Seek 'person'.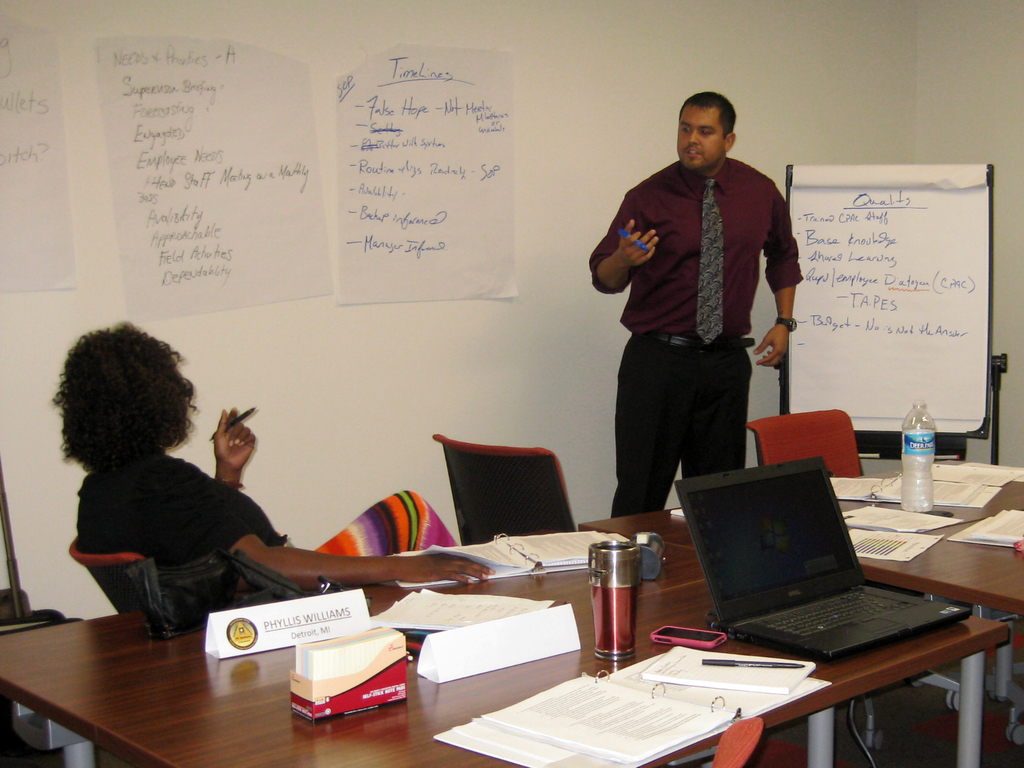
[x1=587, y1=89, x2=806, y2=519].
